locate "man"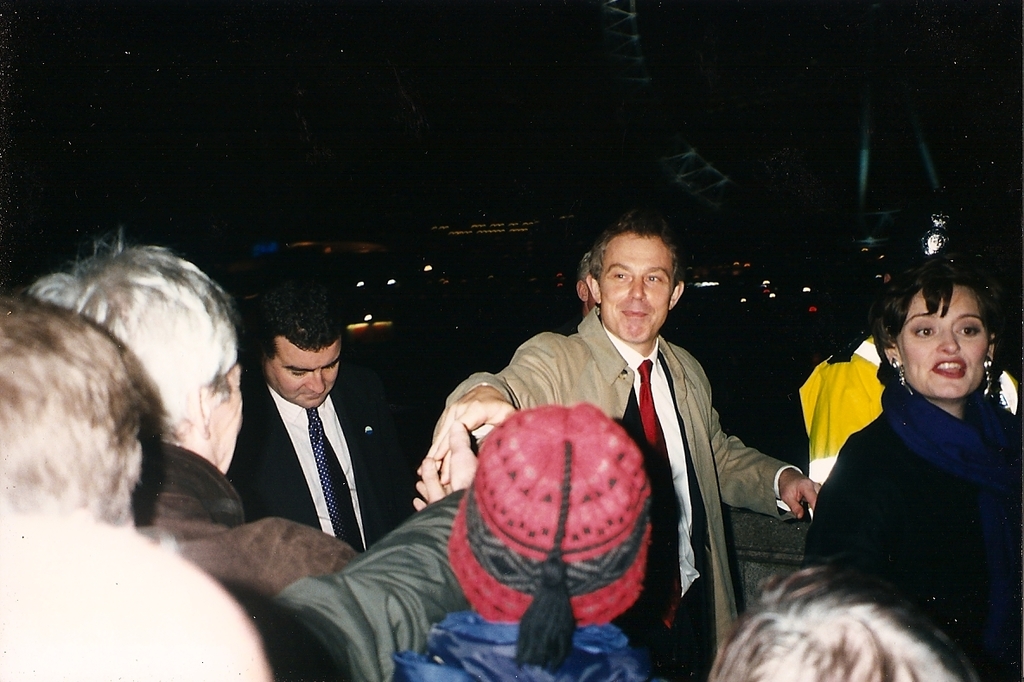
<bbox>231, 273, 438, 554</bbox>
